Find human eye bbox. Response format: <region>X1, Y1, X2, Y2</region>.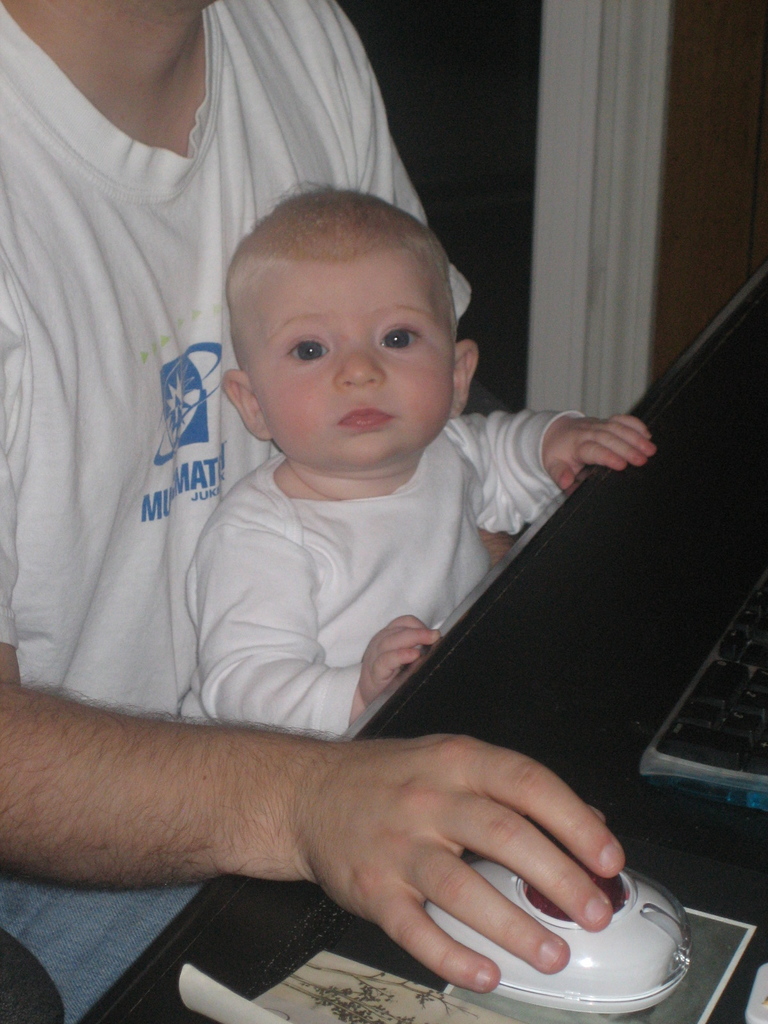
<region>376, 322, 424, 353</region>.
